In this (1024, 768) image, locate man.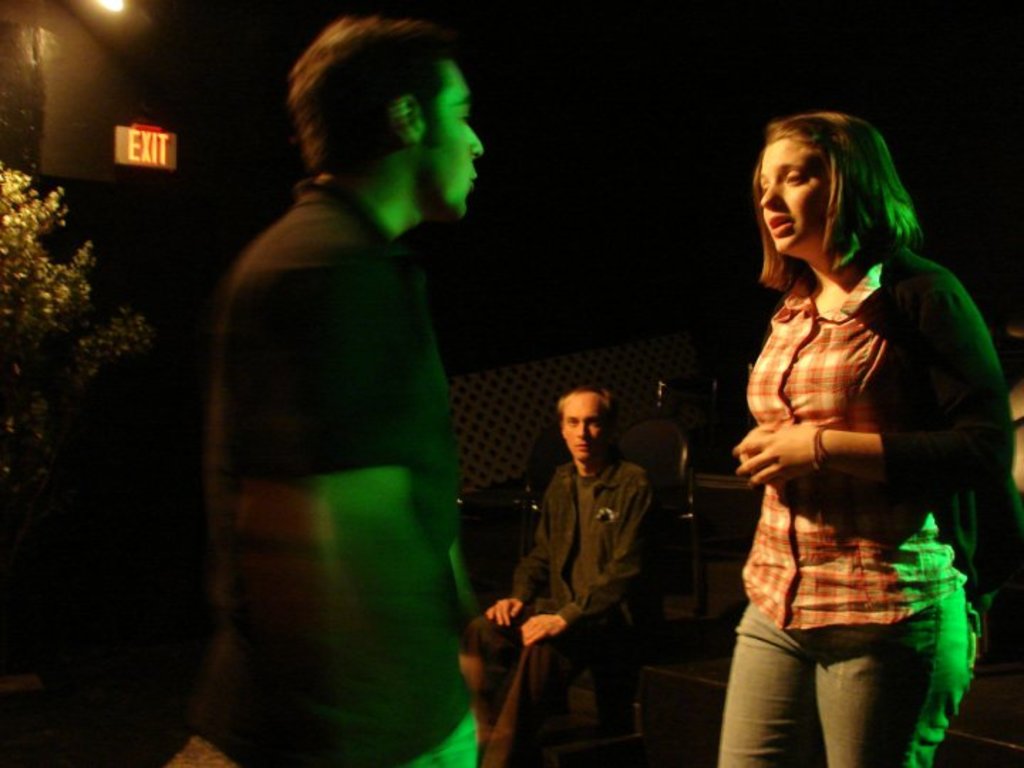
Bounding box: rect(161, 7, 556, 742).
